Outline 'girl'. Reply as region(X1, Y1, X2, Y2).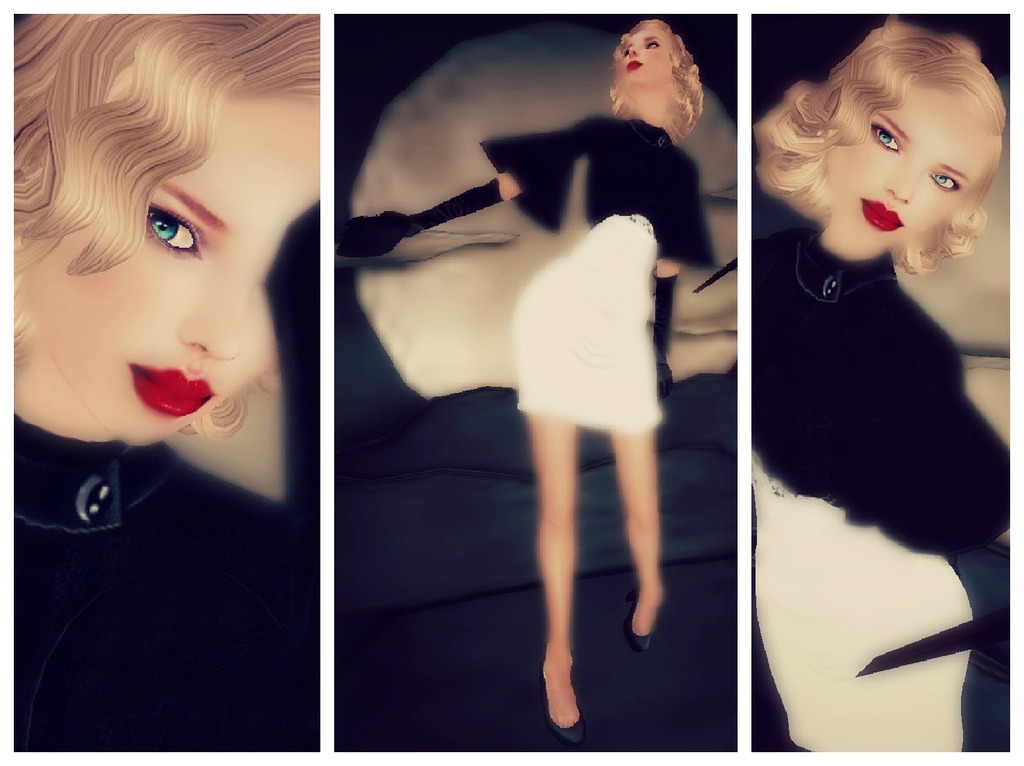
region(9, 12, 322, 749).
